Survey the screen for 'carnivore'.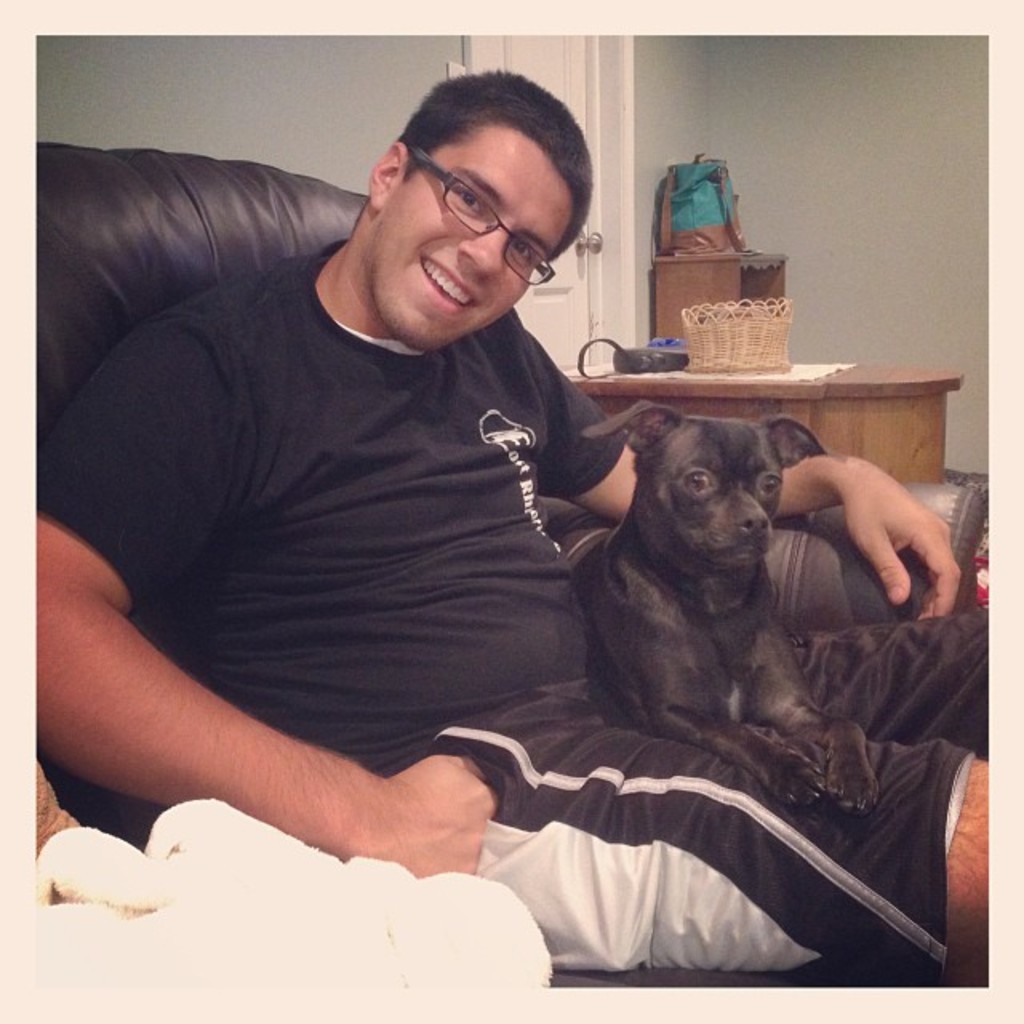
Survey found: bbox=[34, 74, 1000, 970].
